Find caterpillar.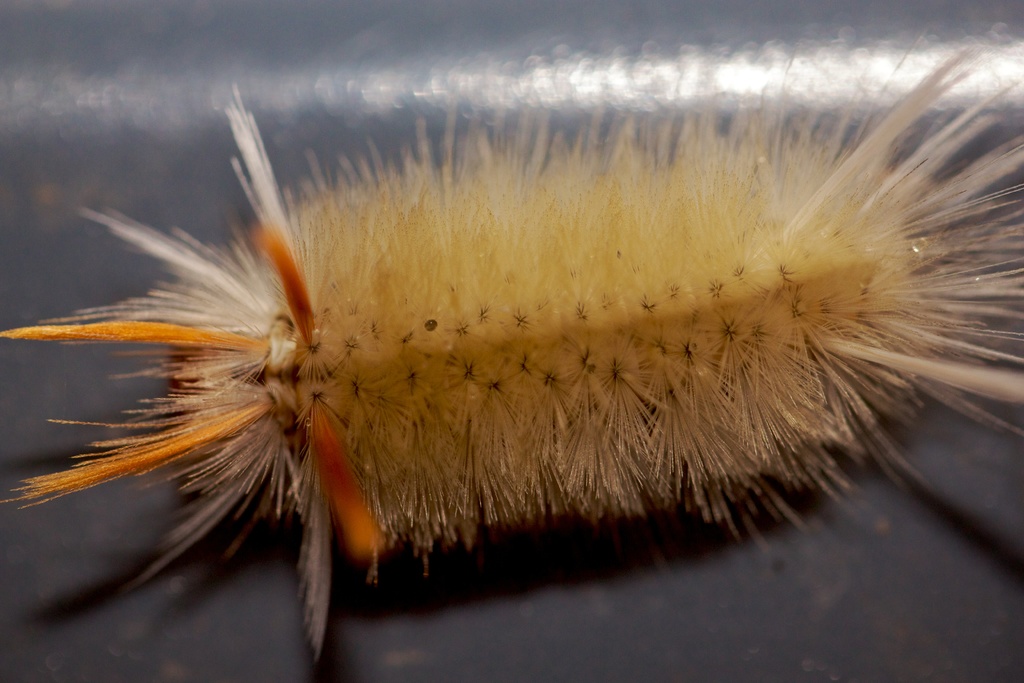
region(0, 3, 1023, 668).
